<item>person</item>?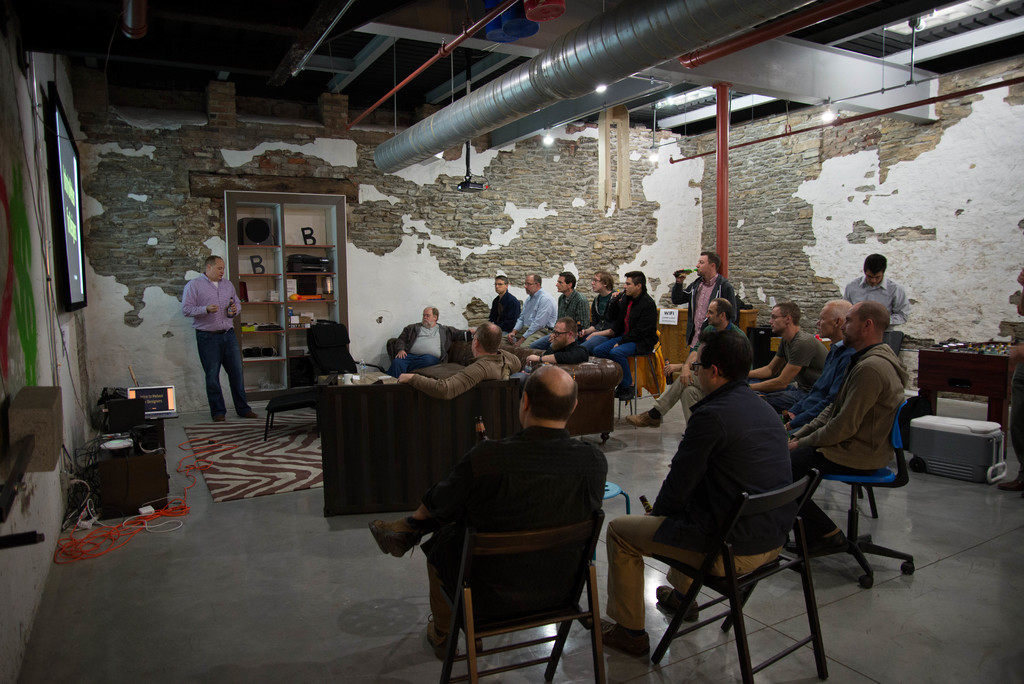
box(995, 266, 1023, 494)
